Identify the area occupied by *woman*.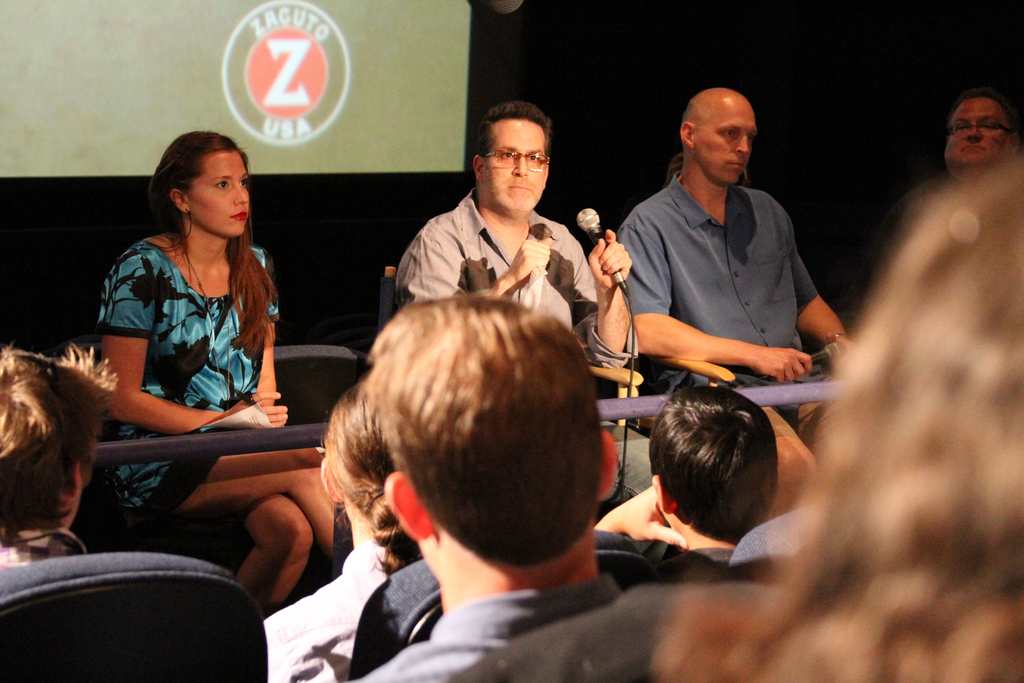
Area: 86,96,318,553.
